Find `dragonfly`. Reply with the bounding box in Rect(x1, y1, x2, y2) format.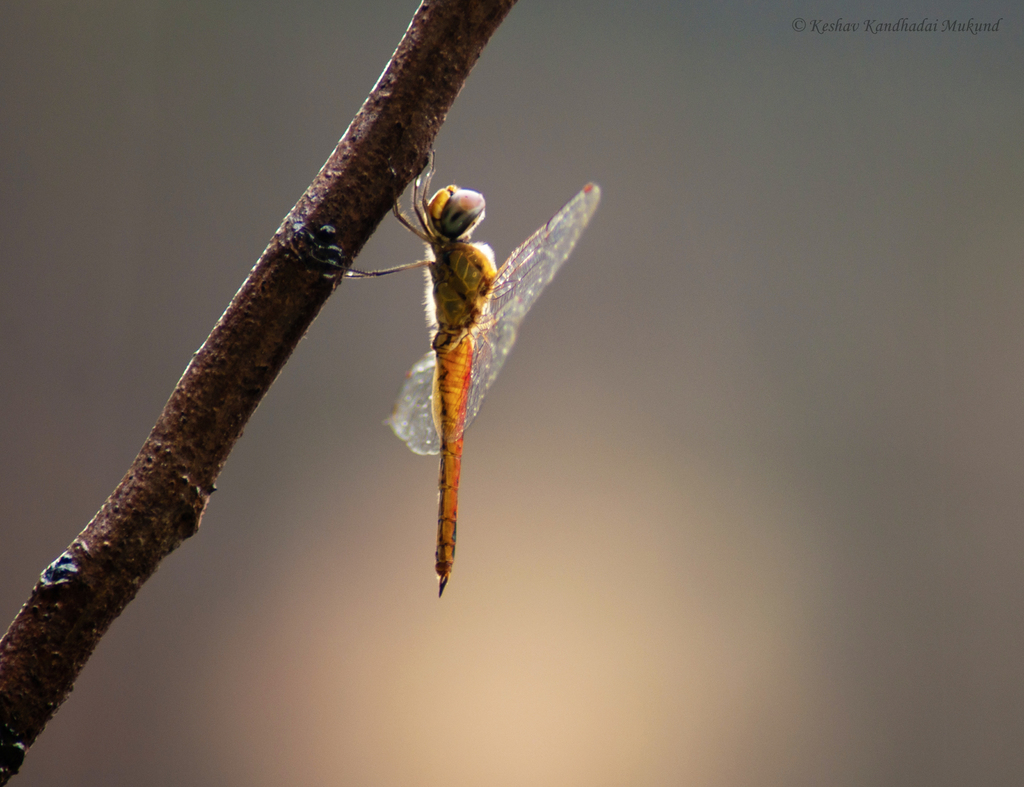
Rect(352, 165, 600, 597).
